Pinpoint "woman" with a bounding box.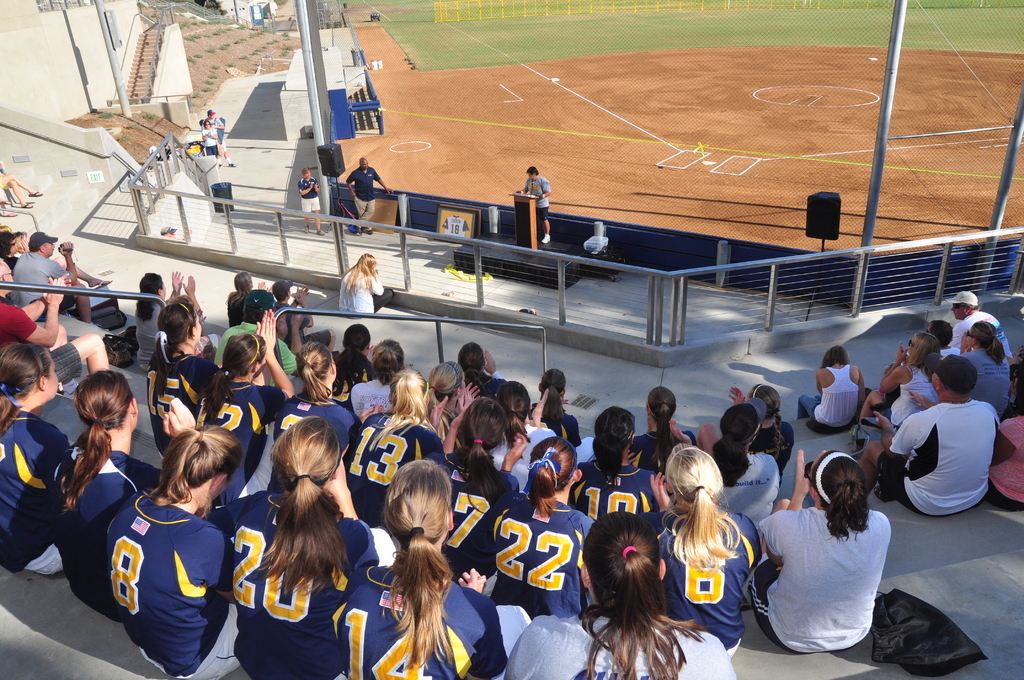
[701,403,781,534].
